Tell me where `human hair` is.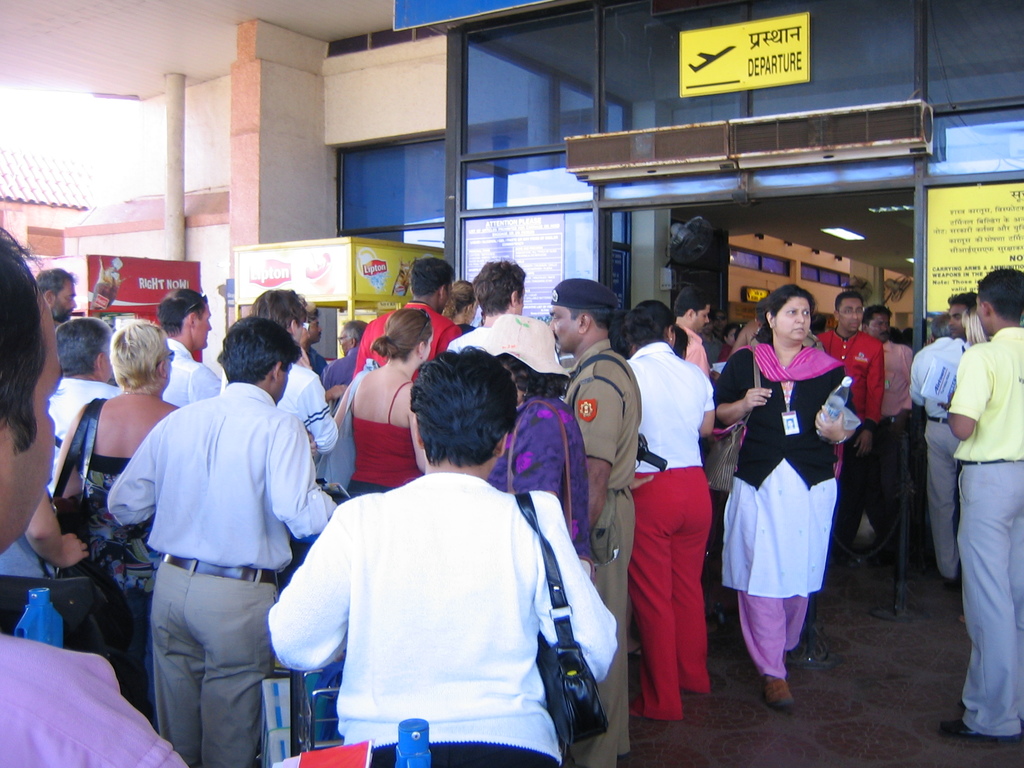
`human hair` is at box(303, 303, 317, 326).
